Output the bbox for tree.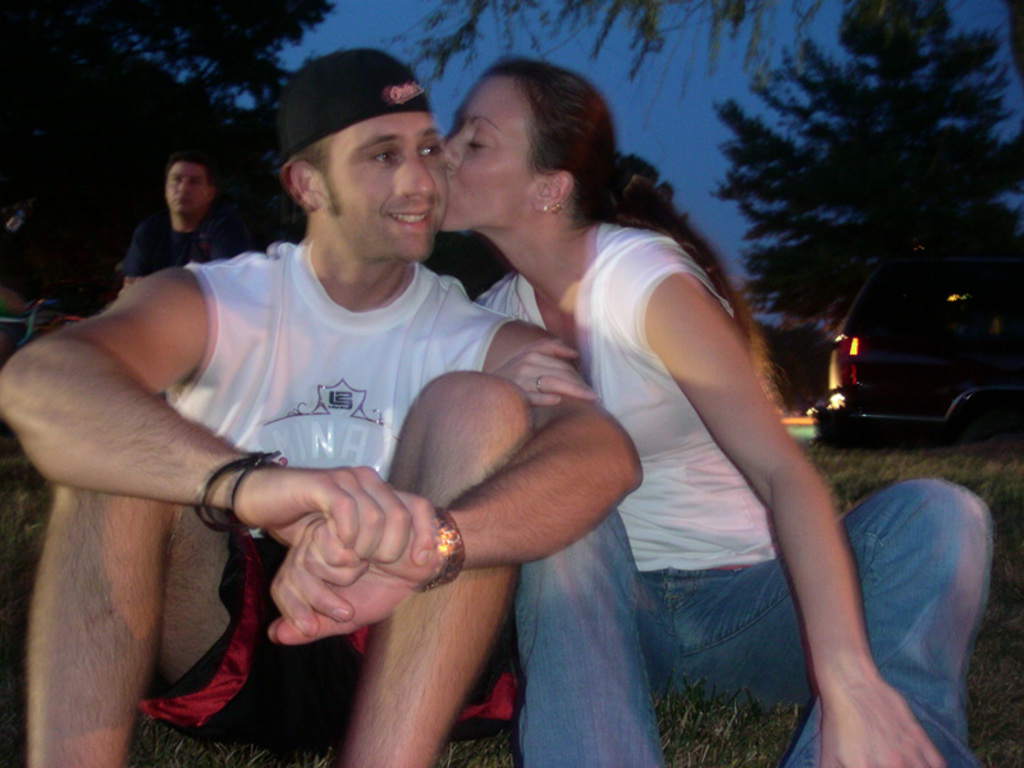
0 0 335 302.
